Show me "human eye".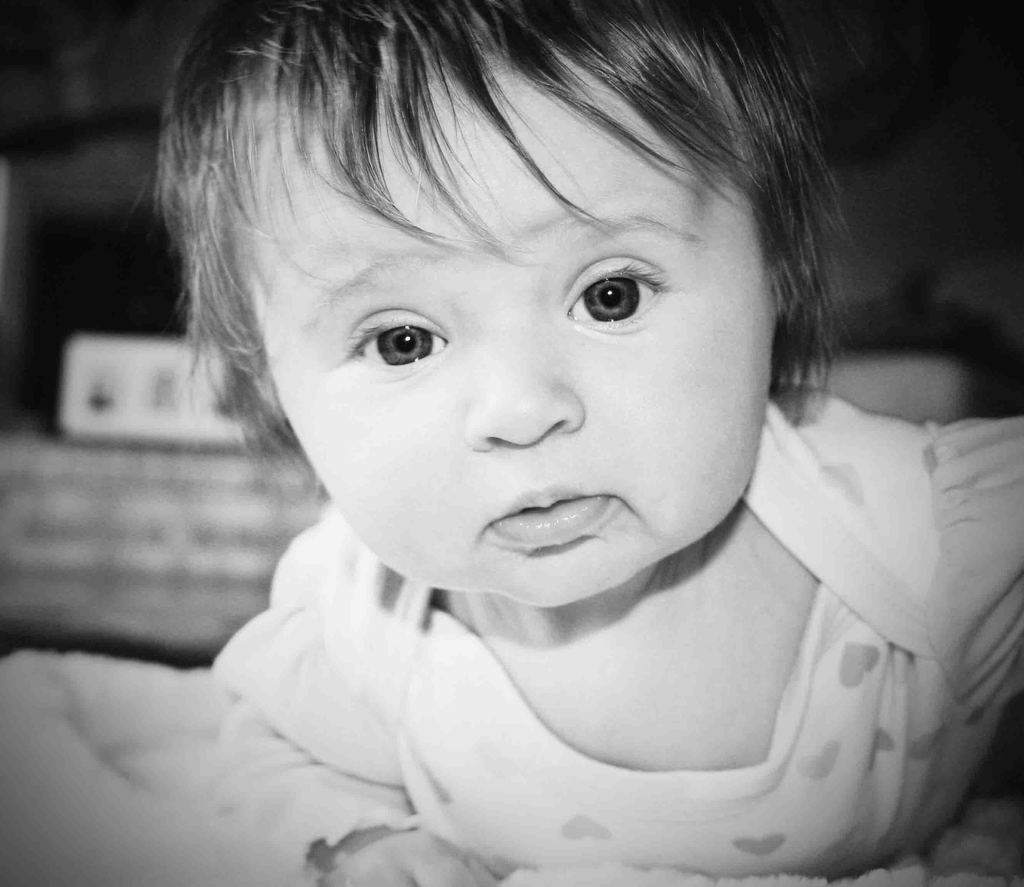
"human eye" is here: region(338, 316, 454, 371).
